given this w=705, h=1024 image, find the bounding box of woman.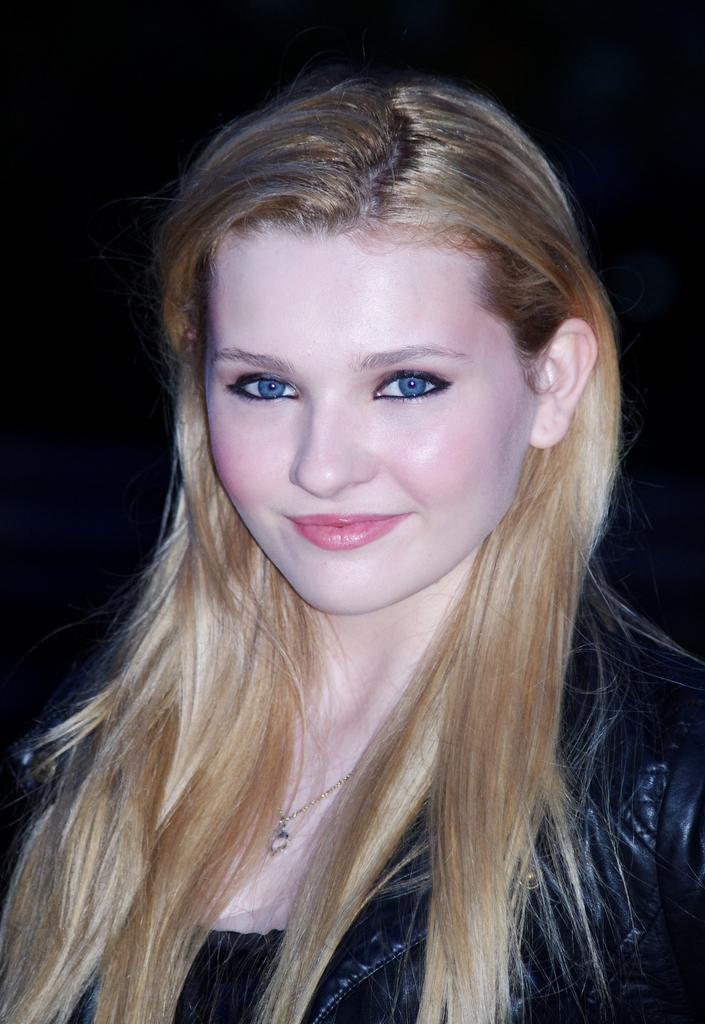
(6, 91, 698, 1007).
